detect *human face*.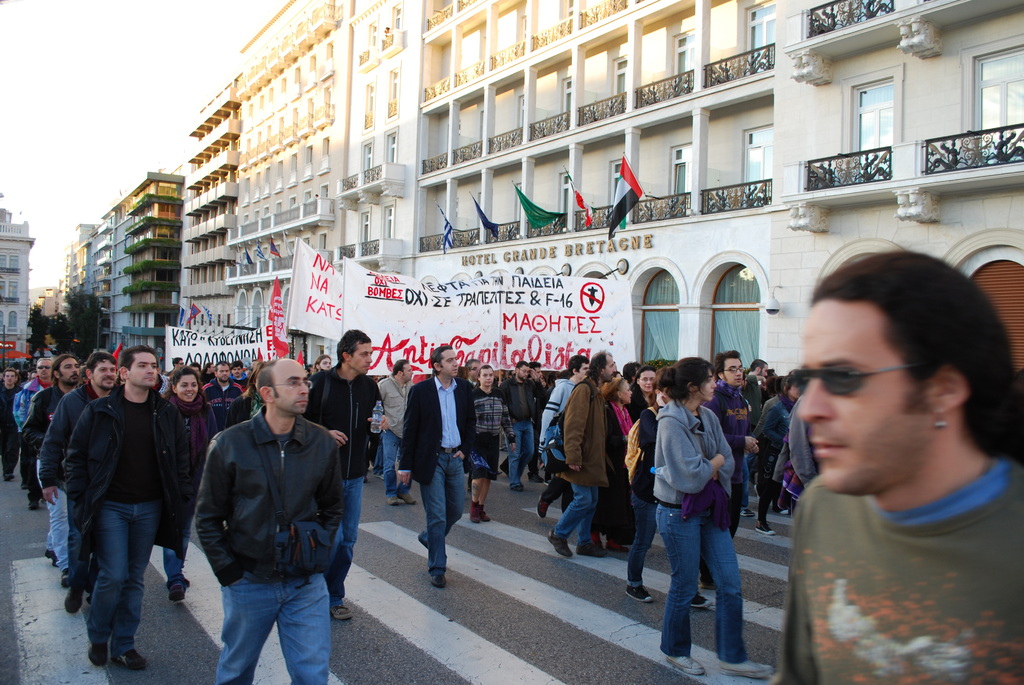
Detected at box(797, 269, 989, 516).
